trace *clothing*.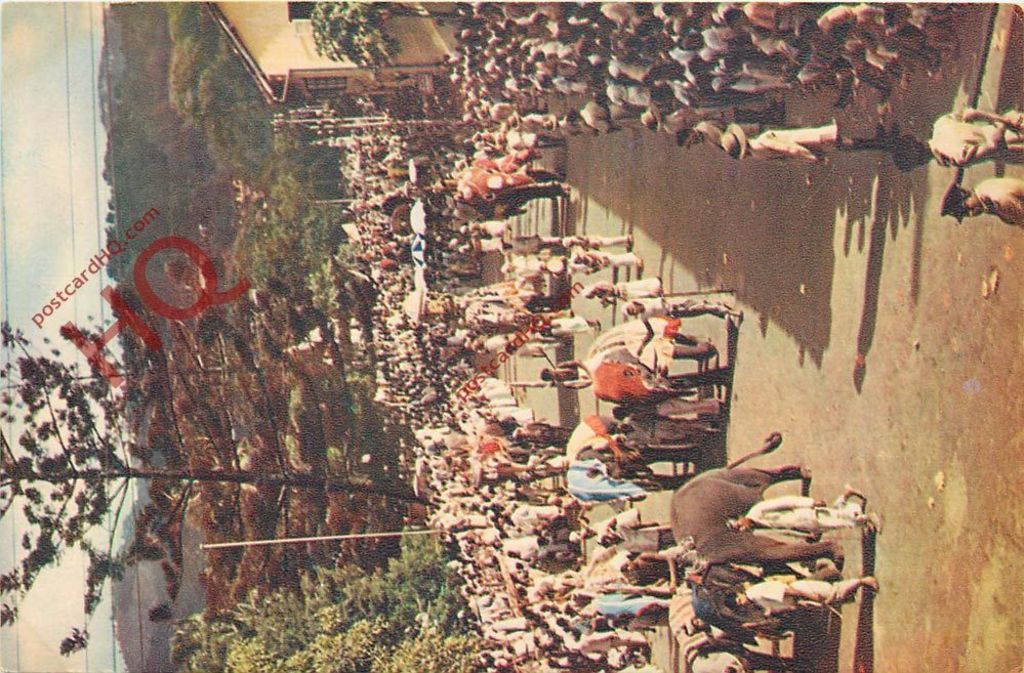
Traced to region(638, 296, 675, 320).
